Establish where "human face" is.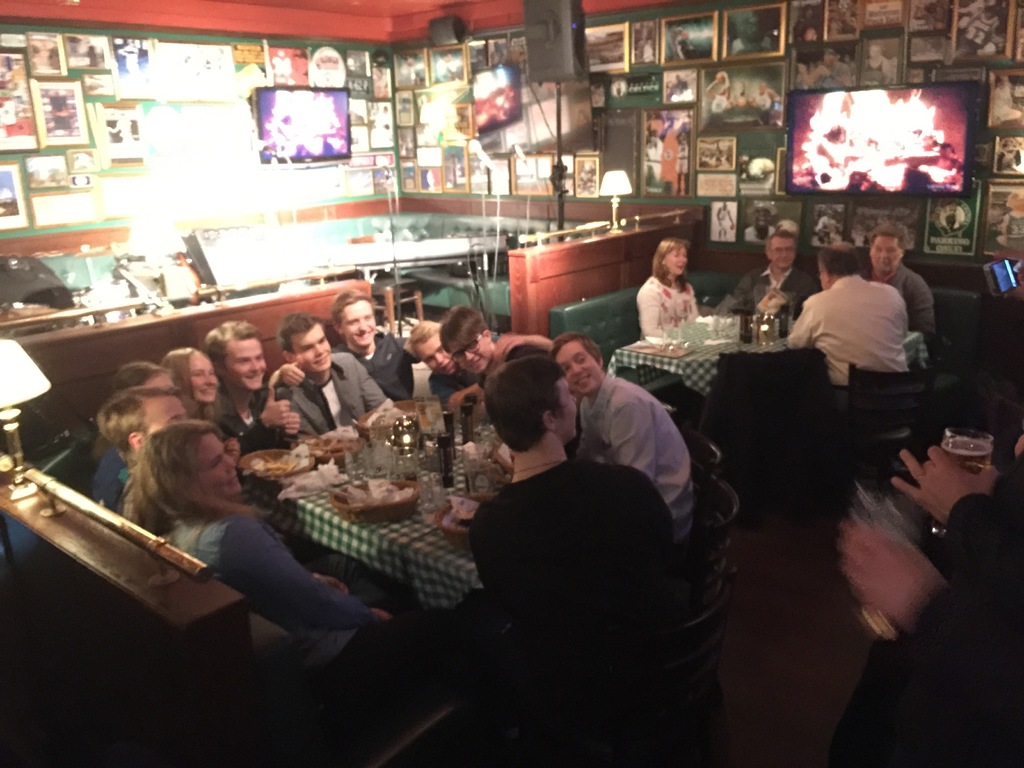
Established at <bbox>141, 400, 191, 436</bbox>.
